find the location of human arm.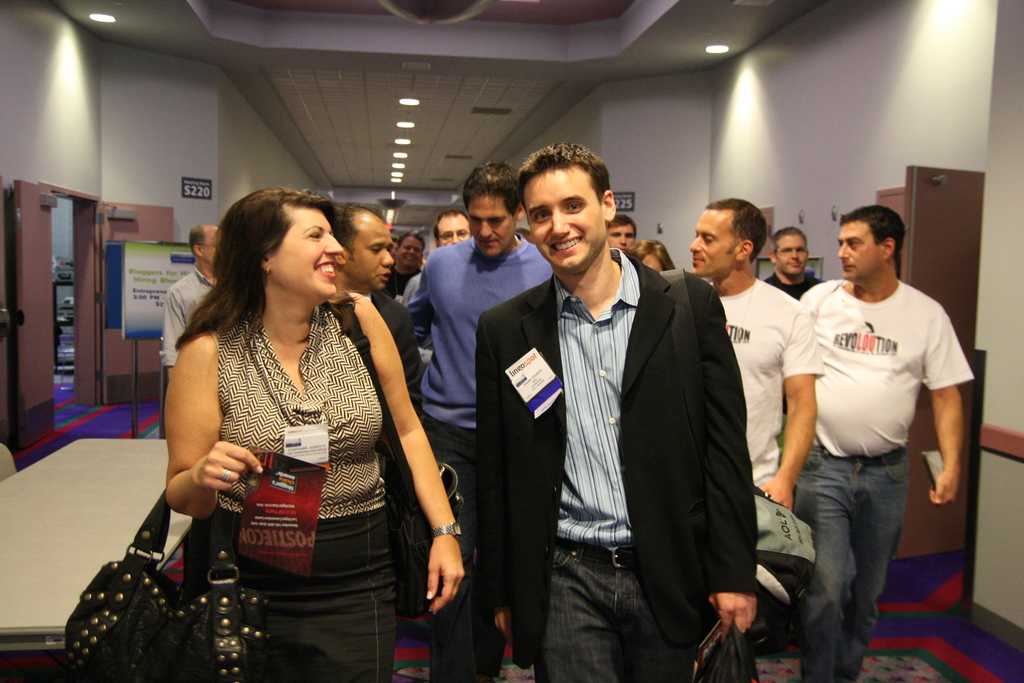
Location: bbox(159, 333, 264, 526).
